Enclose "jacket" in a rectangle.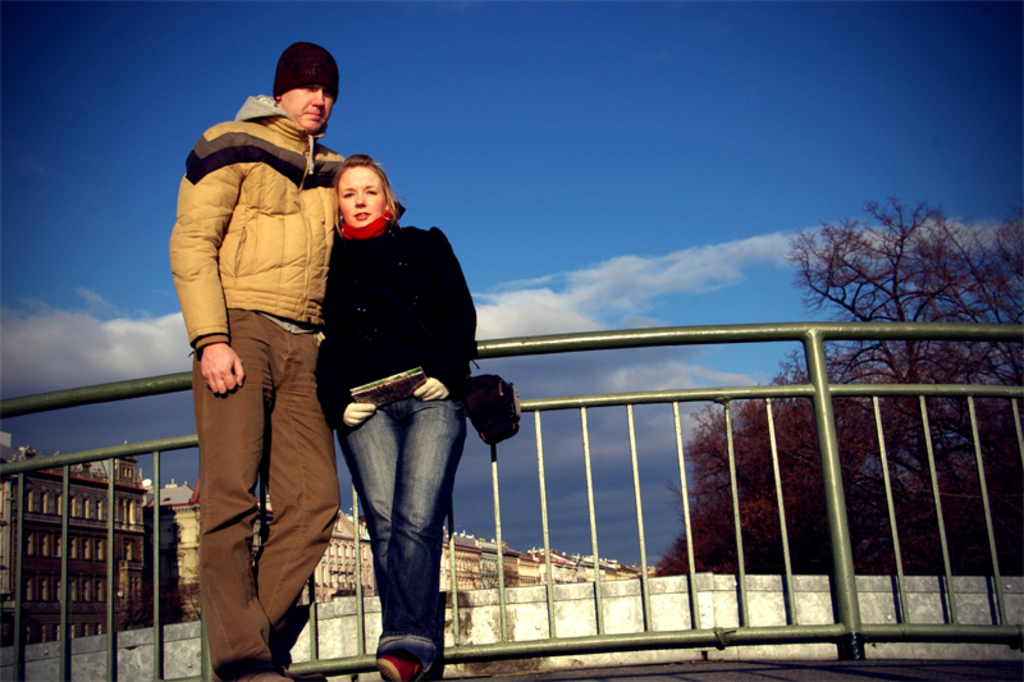
box(311, 210, 477, 429).
